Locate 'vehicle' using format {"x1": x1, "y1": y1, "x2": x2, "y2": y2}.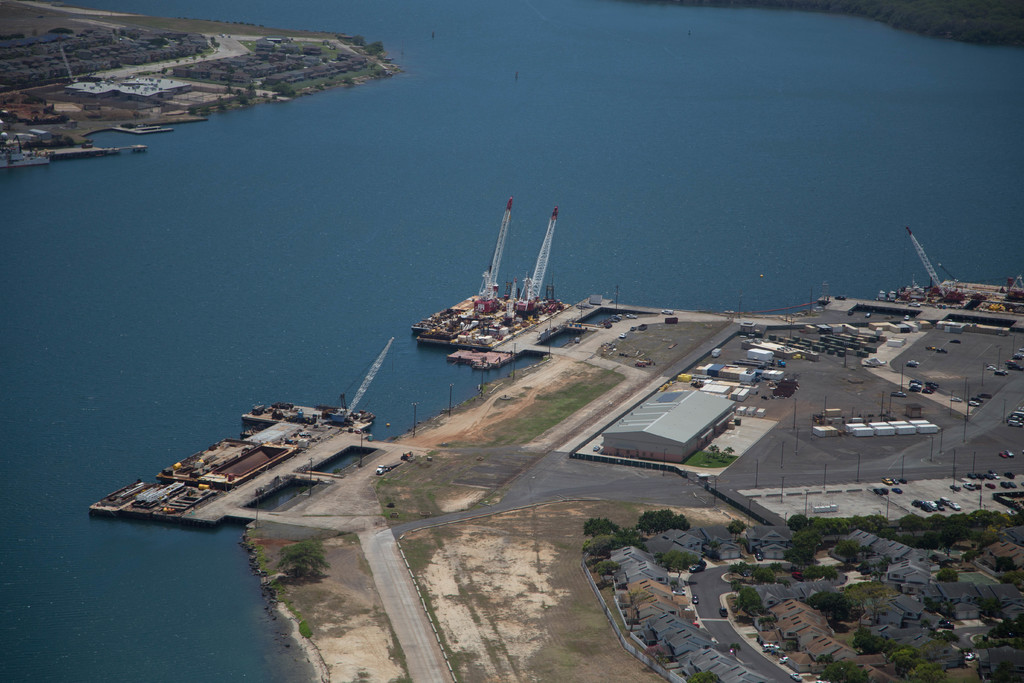
{"x1": 967, "y1": 399, "x2": 981, "y2": 407}.
